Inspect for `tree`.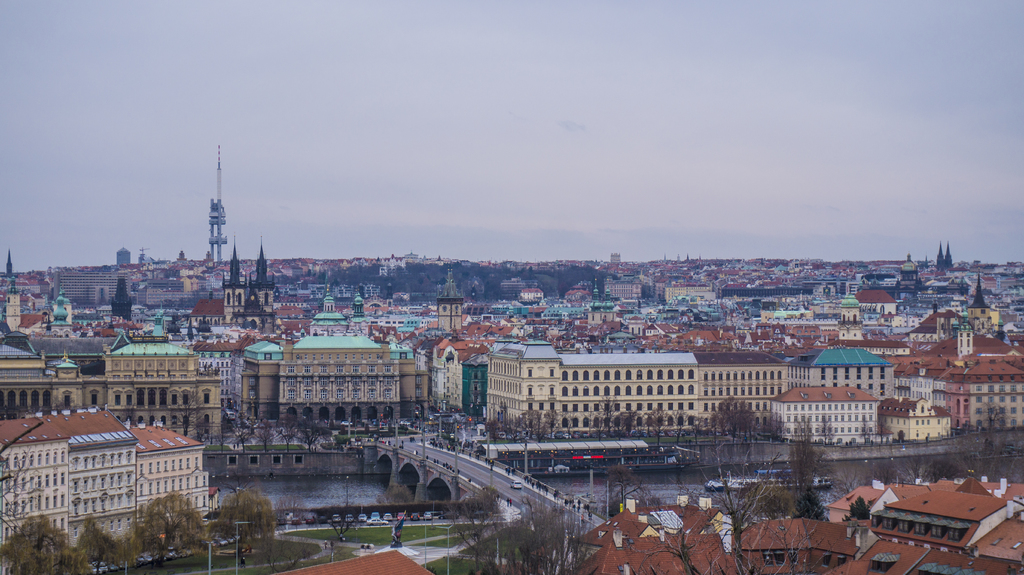
Inspection: [252,419,281,453].
